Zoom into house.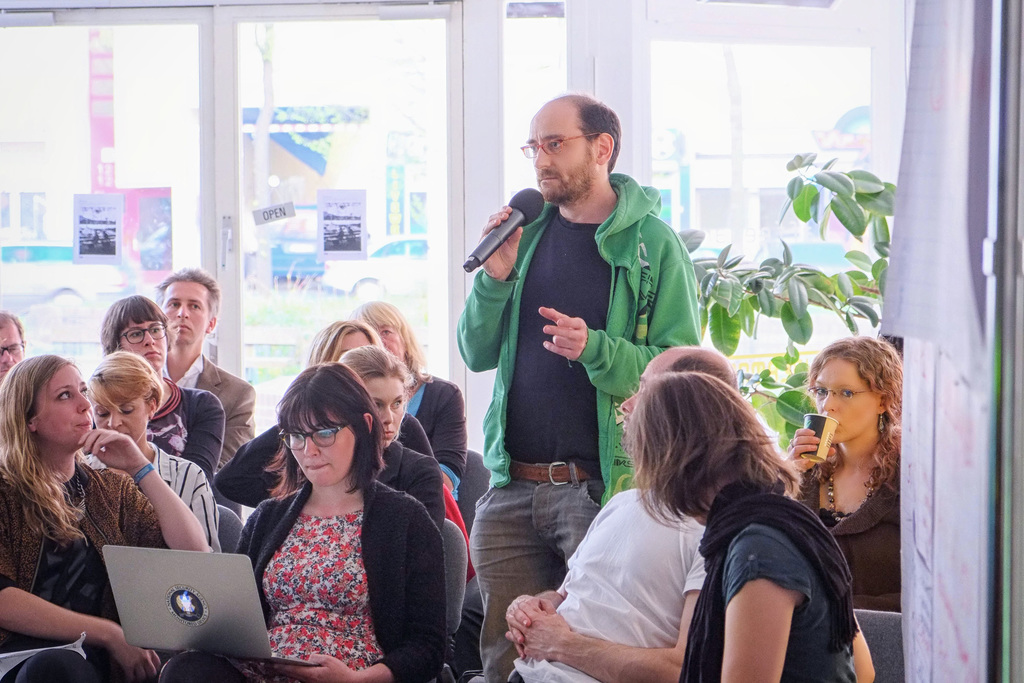
Zoom target: (0, 0, 1023, 682).
